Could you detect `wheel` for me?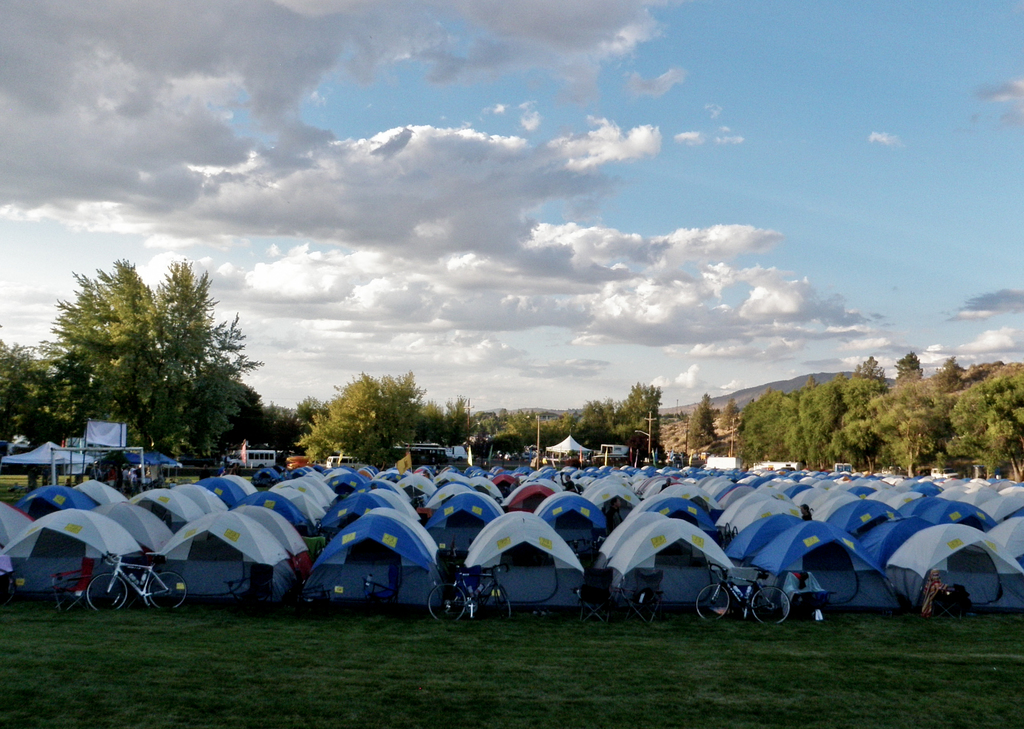
Detection result: crop(426, 582, 465, 620).
